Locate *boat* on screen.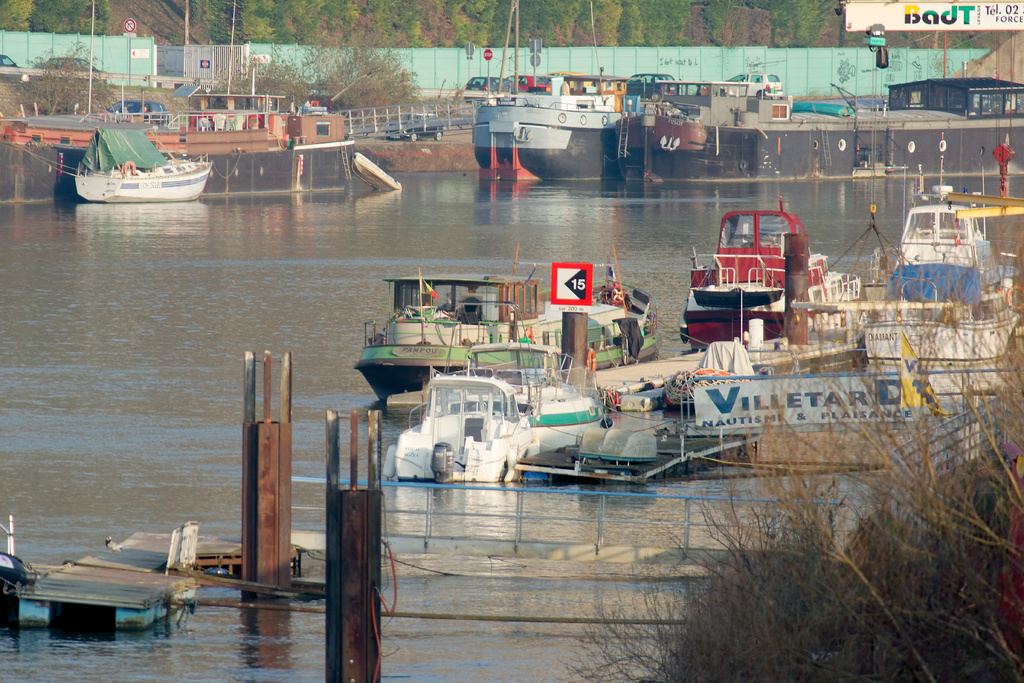
On screen at pyautogui.locateOnScreen(61, 111, 195, 200).
